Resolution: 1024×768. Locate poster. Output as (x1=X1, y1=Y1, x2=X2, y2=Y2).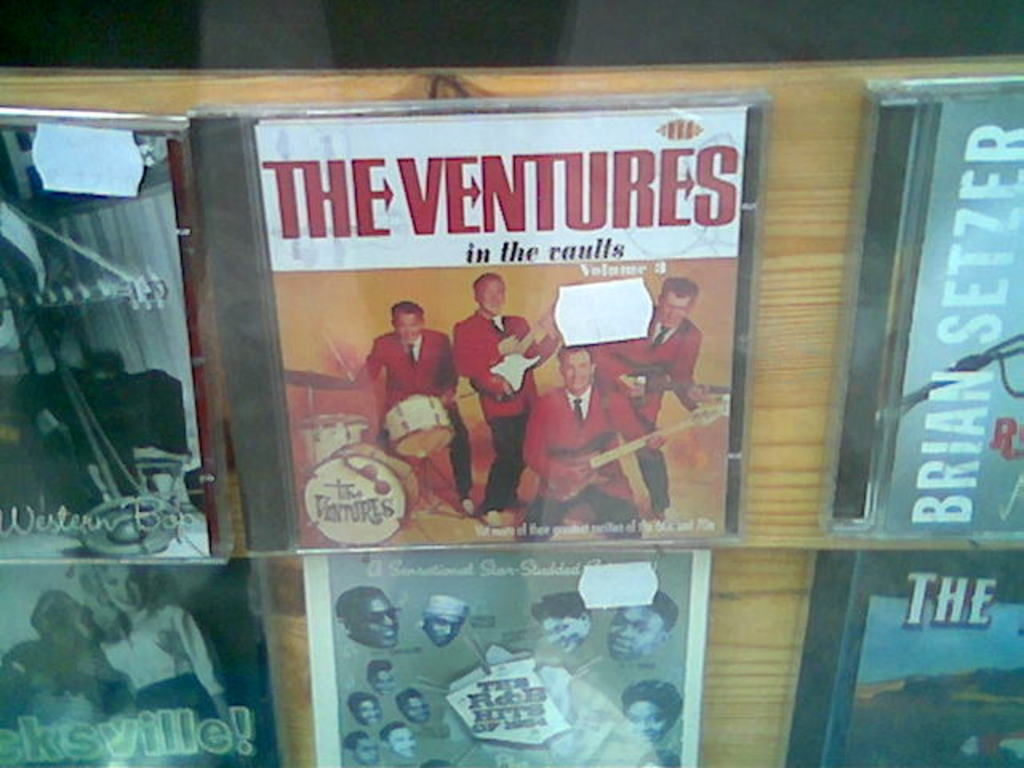
(x1=0, y1=555, x2=283, y2=766).
